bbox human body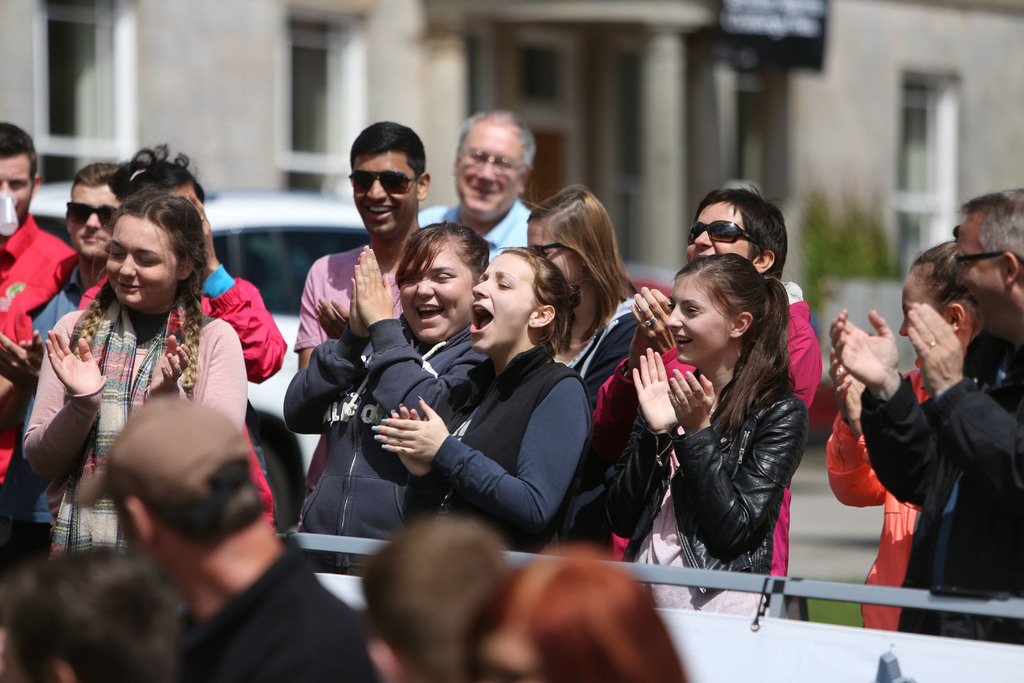
select_region(5, 534, 189, 682)
